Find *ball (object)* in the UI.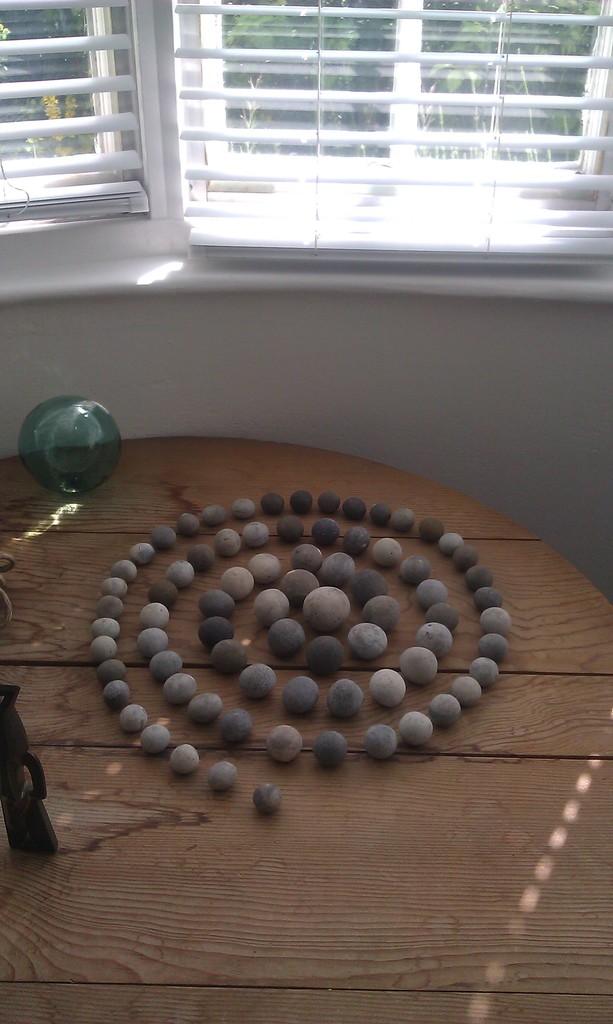
UI element at (267,618,306,662).
